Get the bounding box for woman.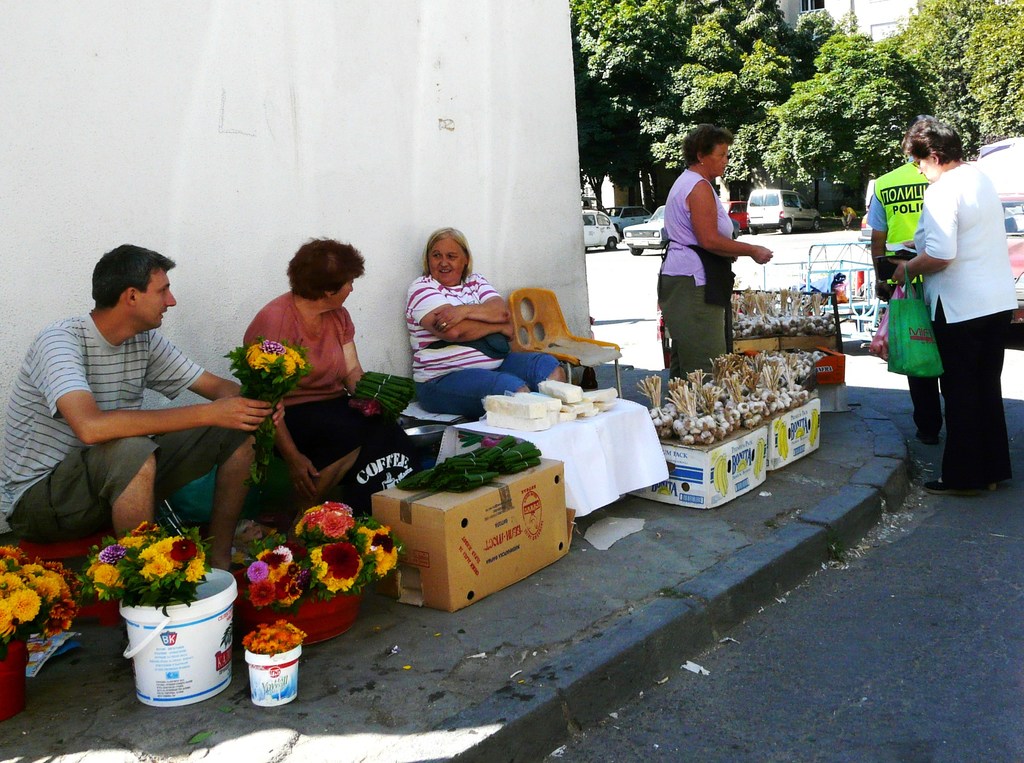
x1=654, y1=124, x2=774, y2=380.
